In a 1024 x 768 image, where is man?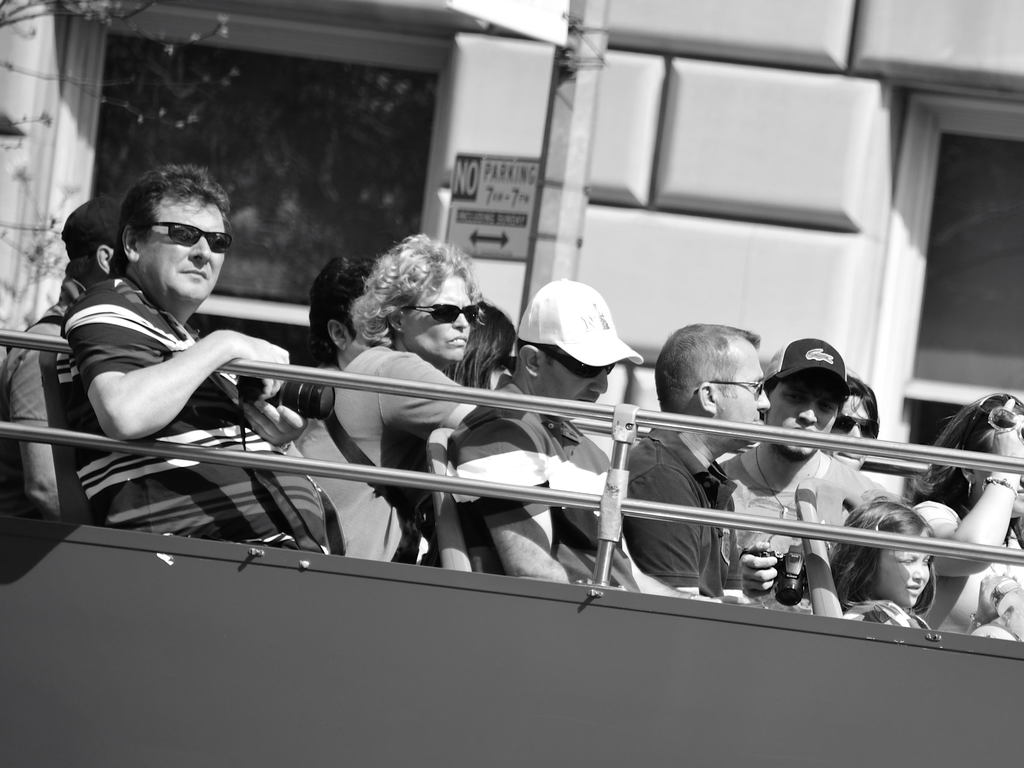
rect(716, 338, 897, 614).
